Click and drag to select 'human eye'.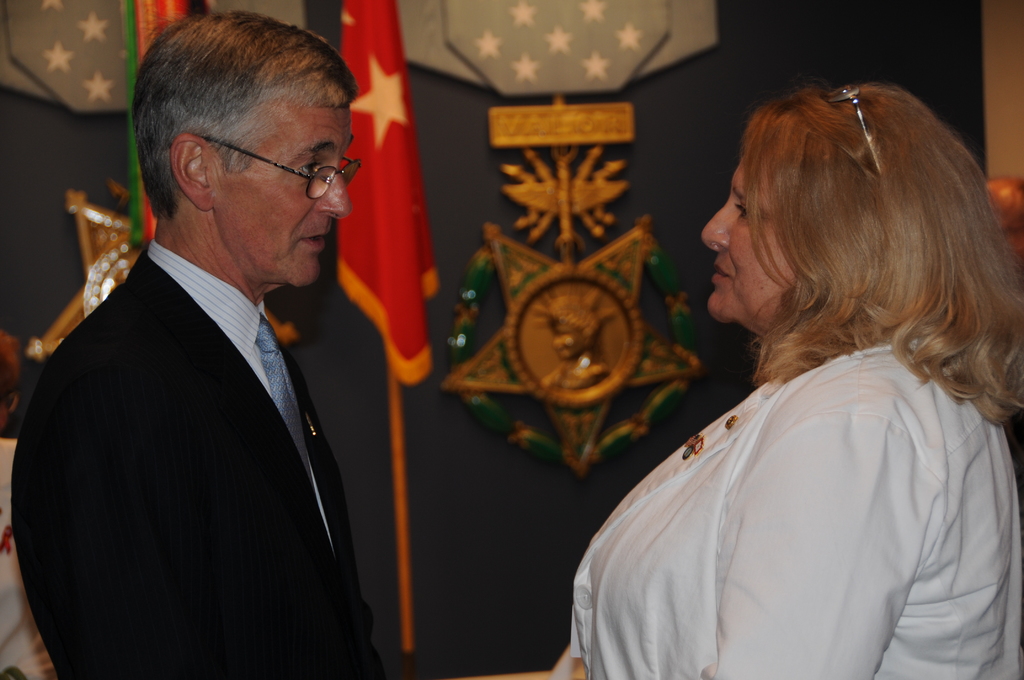
Selection: (x1=293, y1=157, x2=324, y2=183).
